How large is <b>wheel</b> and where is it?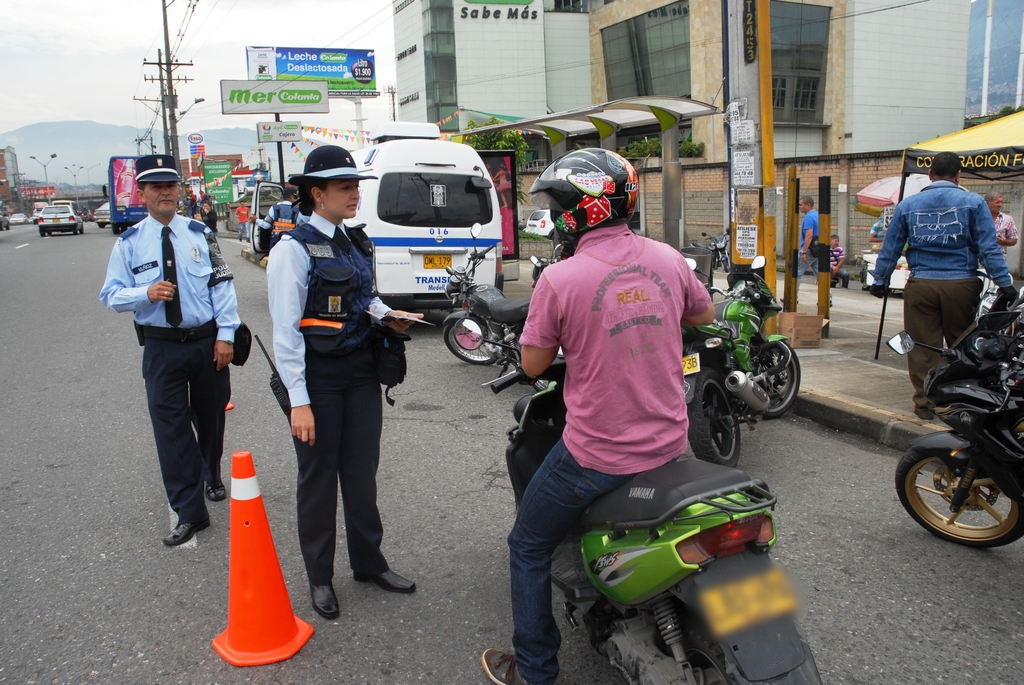
Bounding box: {"x1": 908, "y1": 441, "x2": 1017, "y2": 544}.
